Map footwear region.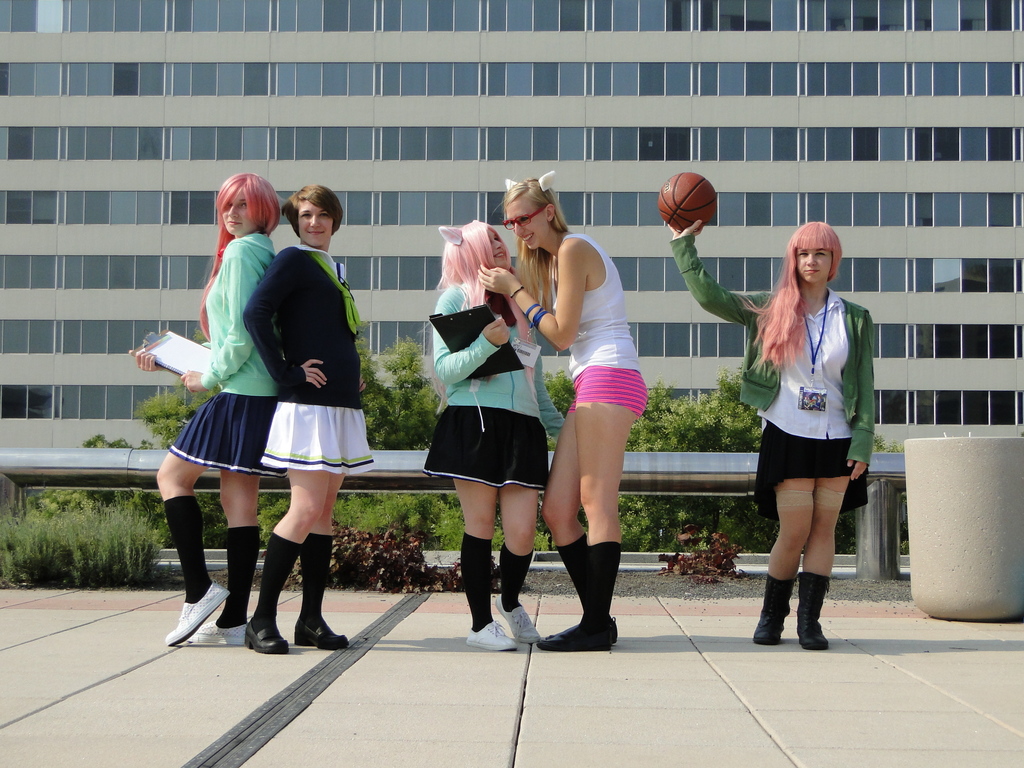
Mapped to BBox(769, 557, 855, 652).
